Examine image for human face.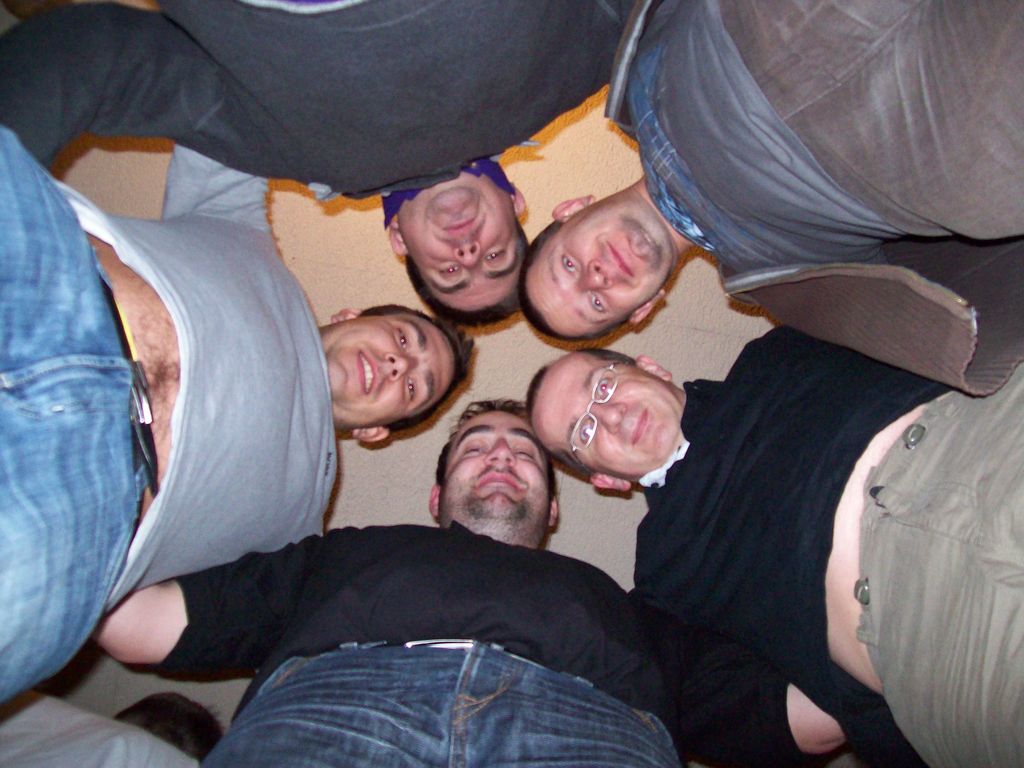
Examination result: [left=434, top=404, right=550, bottom=528].
